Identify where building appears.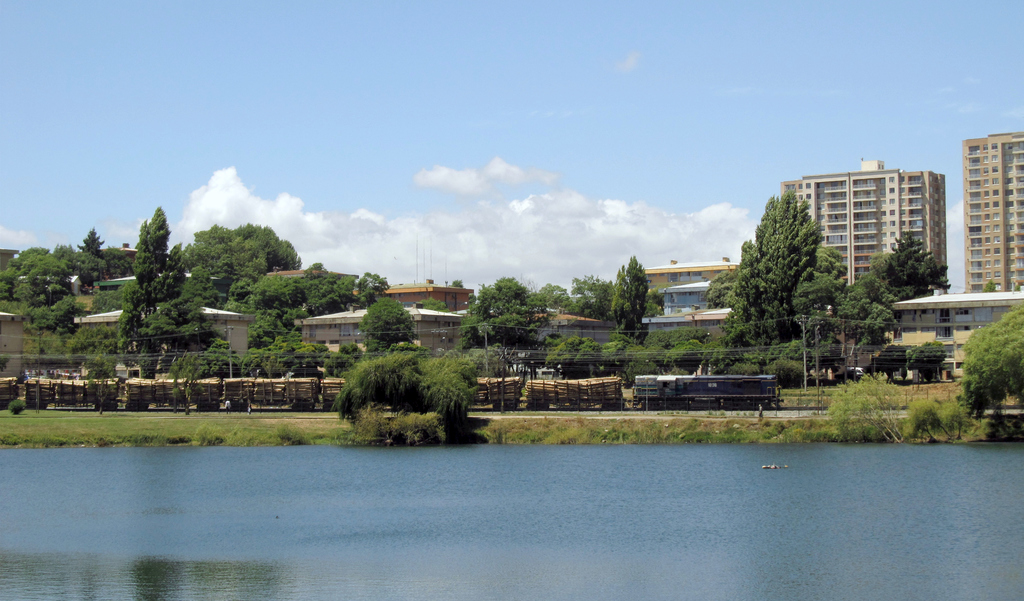
Appears at bbox=(0, 313, 32, 382).
